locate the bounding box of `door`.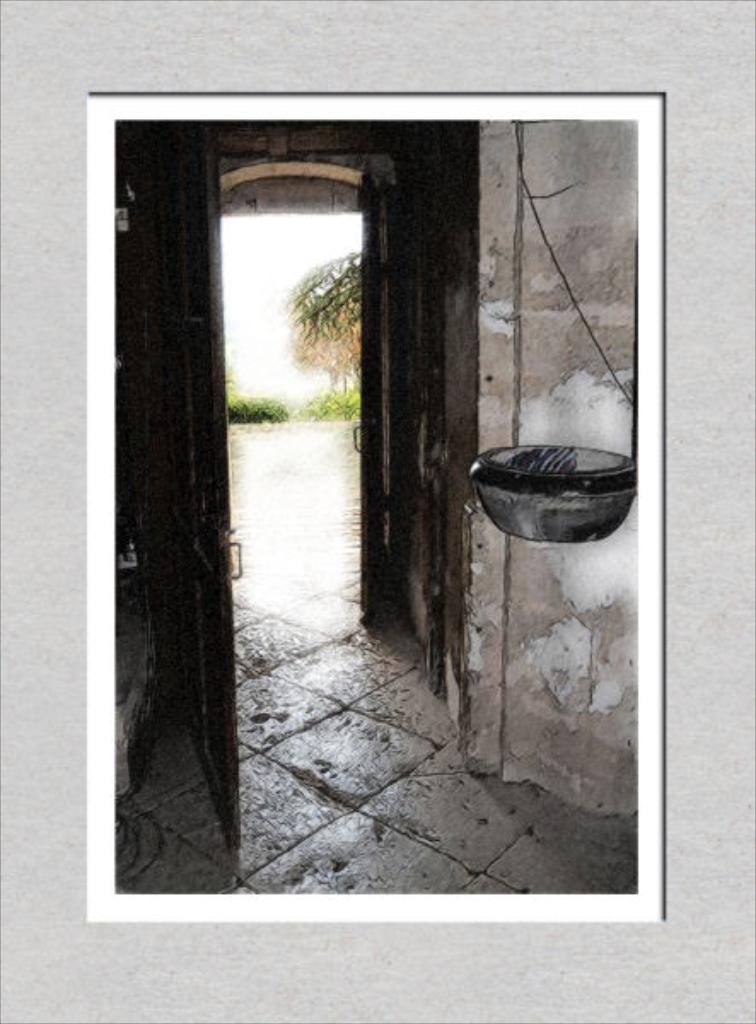
Bounding box: BBox(353, 174, 399, 616).
